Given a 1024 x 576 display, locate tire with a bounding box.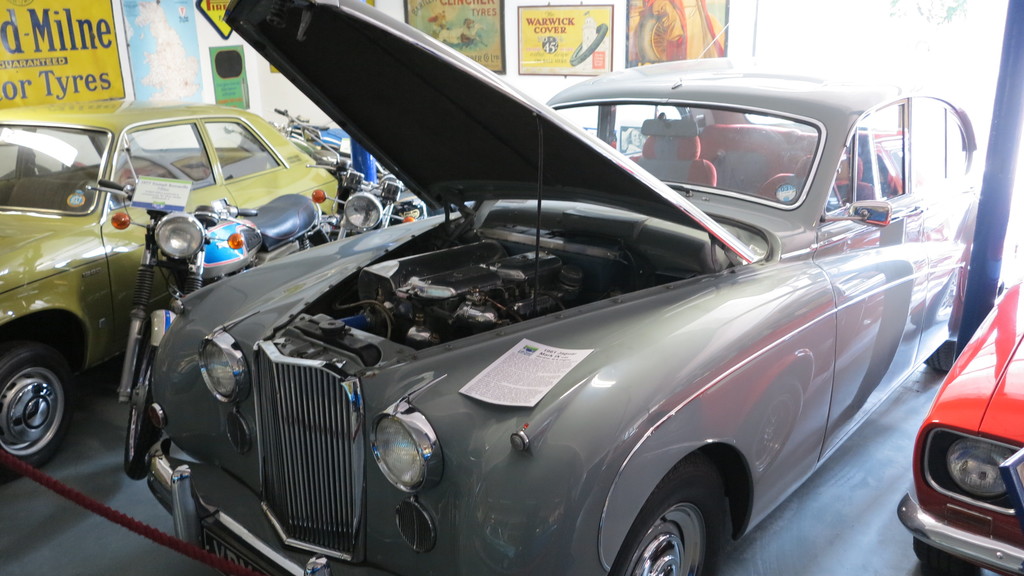
Located: box=[604, 465, 740, 574].
